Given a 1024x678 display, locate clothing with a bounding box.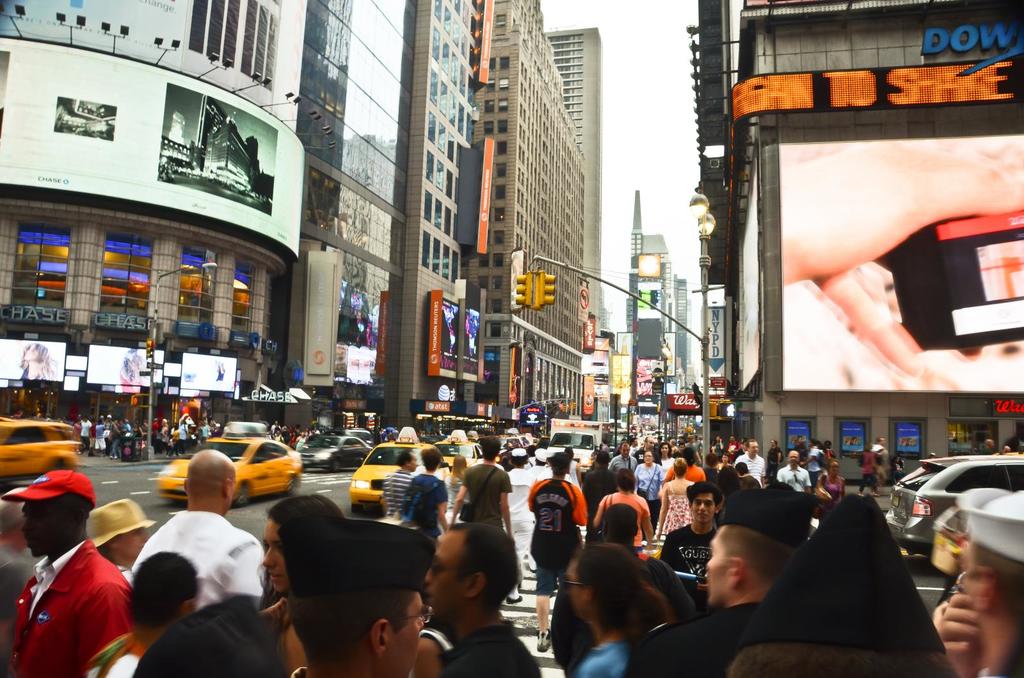
Located: rect(141, 513, 256, 603).
